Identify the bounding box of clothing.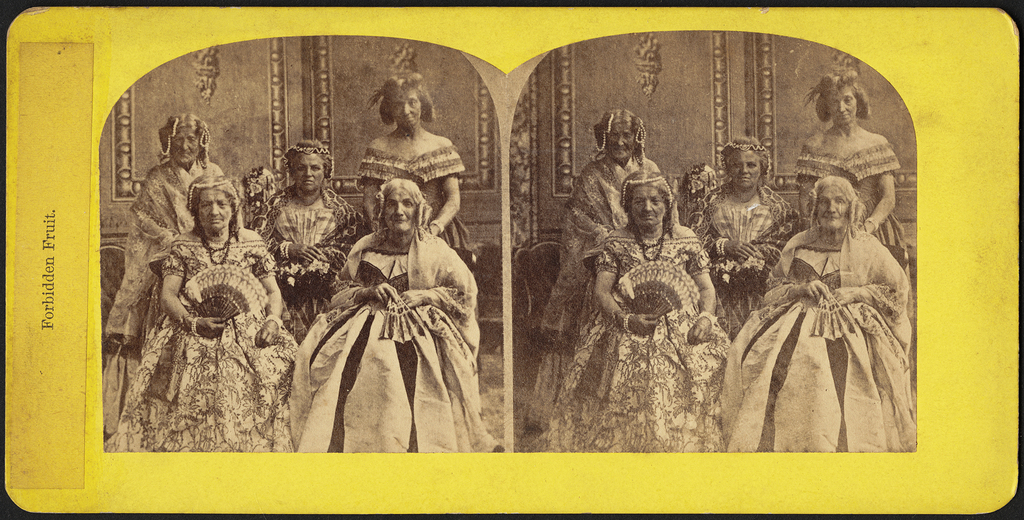
(105, 207, 294, 446).
